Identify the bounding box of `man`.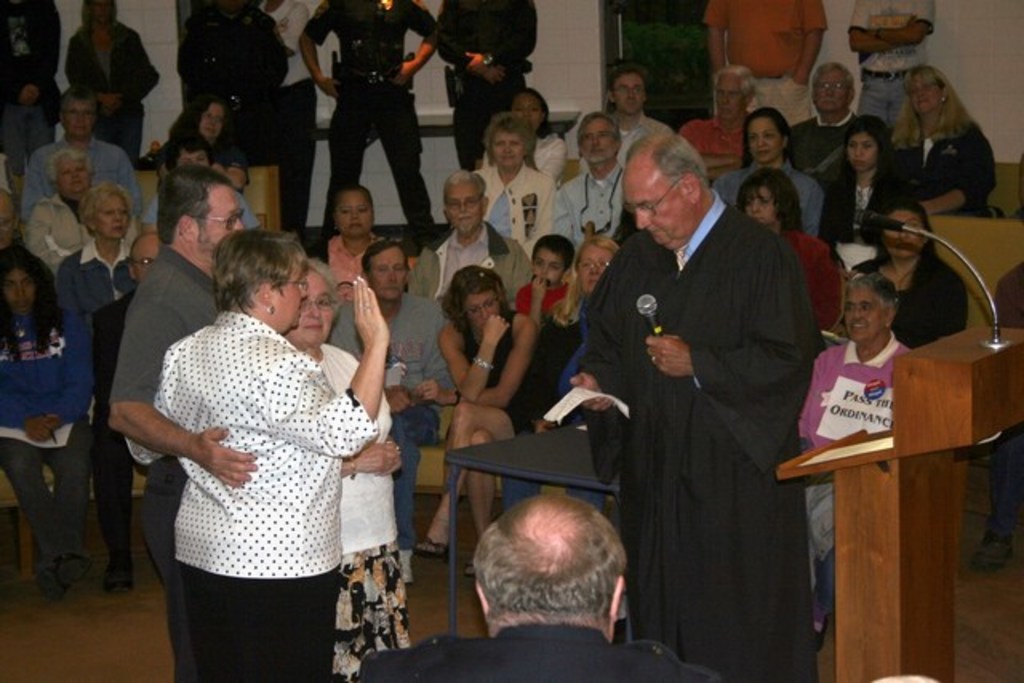
[589,75,682,155].
